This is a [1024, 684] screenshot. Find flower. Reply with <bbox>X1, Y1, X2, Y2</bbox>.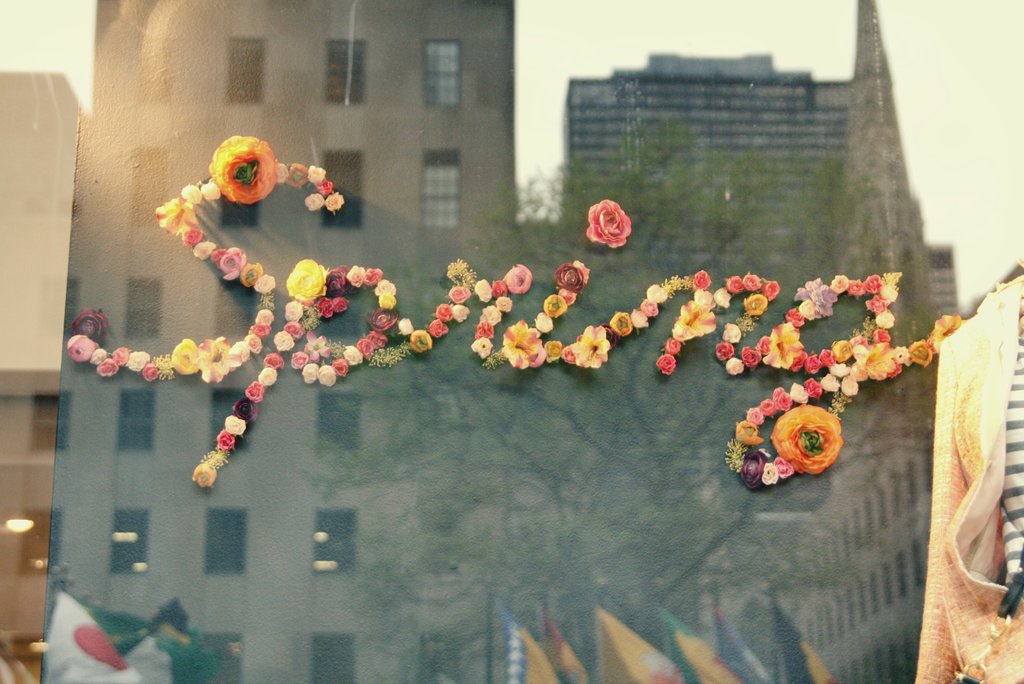
<bbox>830, 272, 843, 293</bbox>.
